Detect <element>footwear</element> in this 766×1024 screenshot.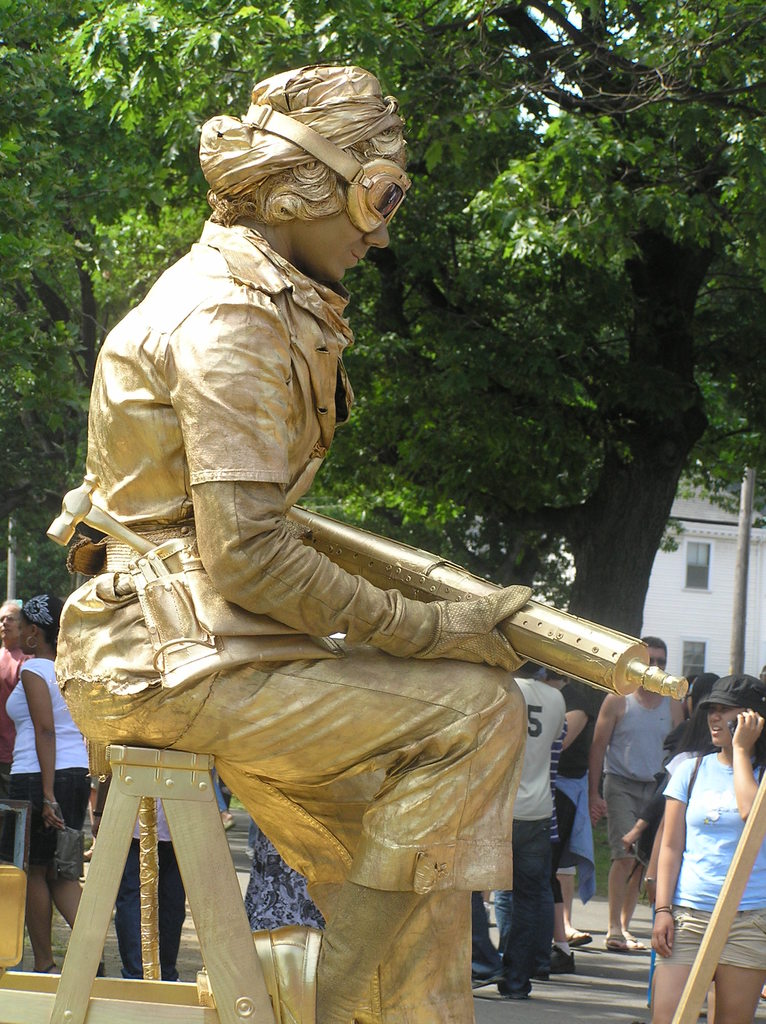
Detection: [left=551, top=944, right=574, bottom=974].
